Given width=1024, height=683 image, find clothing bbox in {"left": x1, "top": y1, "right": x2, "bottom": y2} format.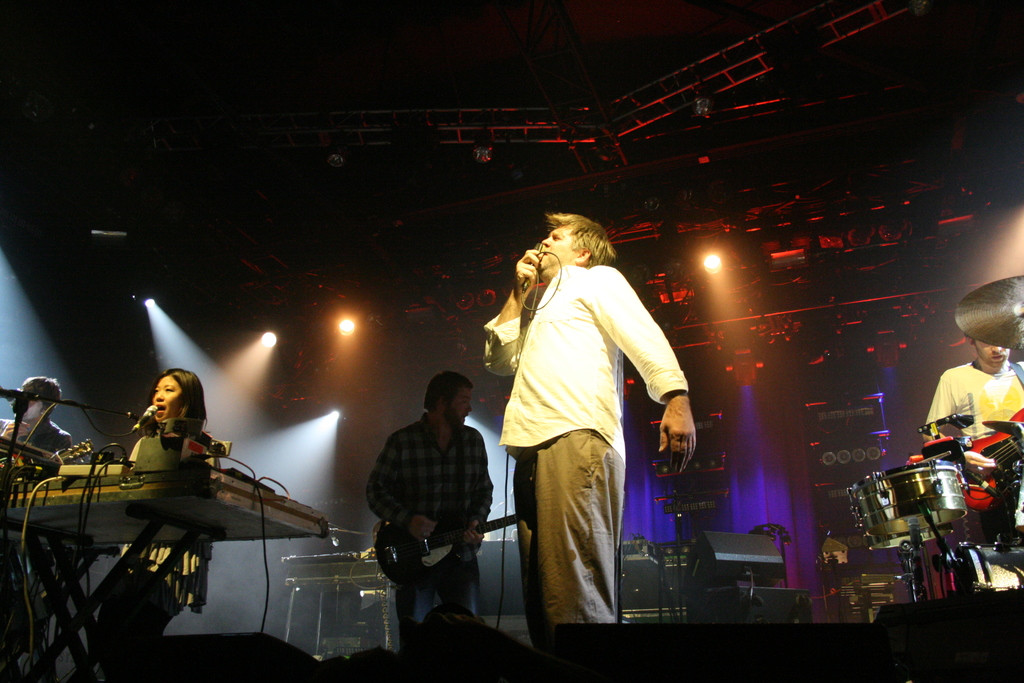
{"left": 496, "top": 226, "right": 680, "bottom": 621}.
